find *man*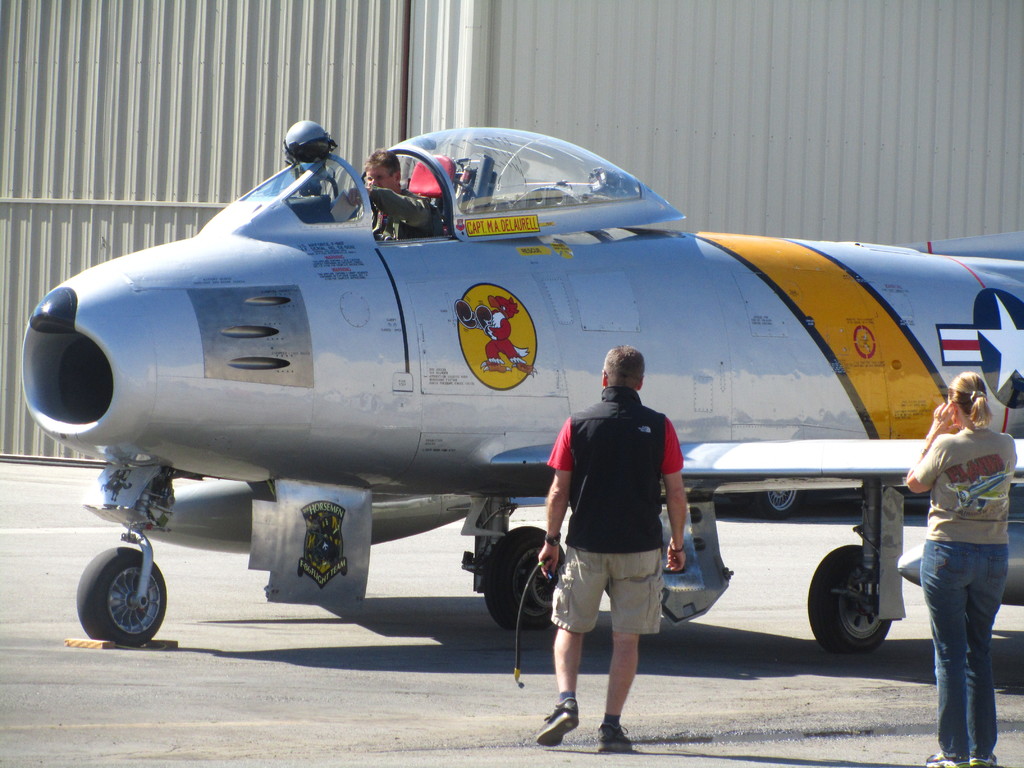
351:150:437:236
